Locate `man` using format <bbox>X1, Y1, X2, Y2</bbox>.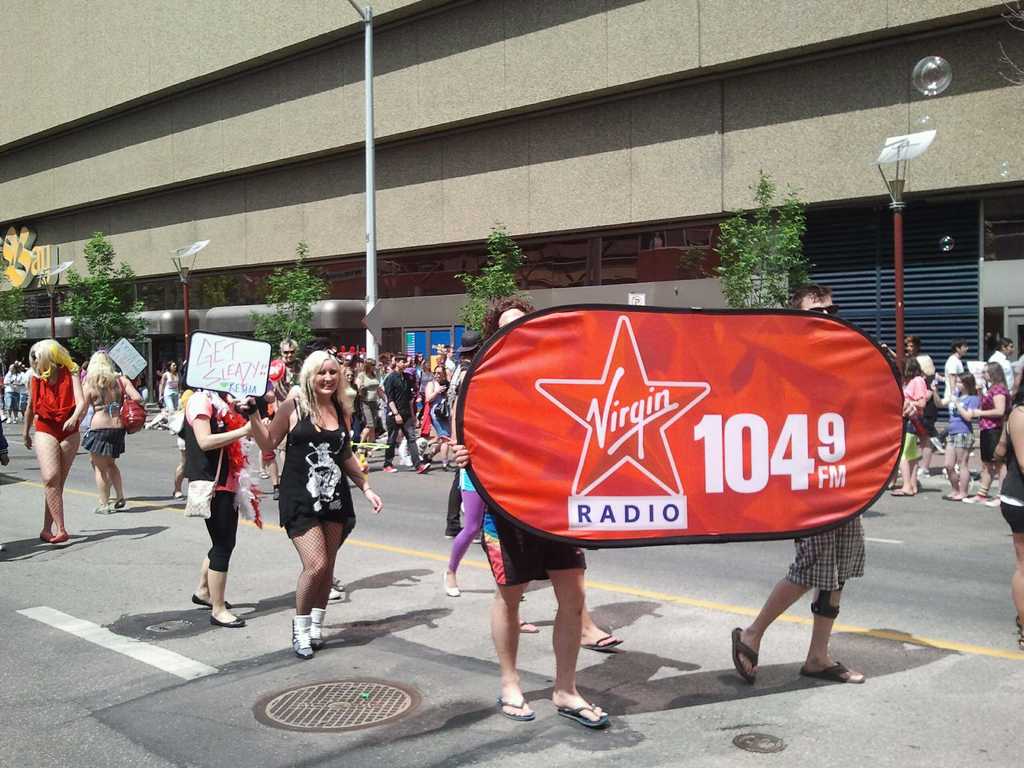
<bbox>264, 336, 307, 464</bbox>.
